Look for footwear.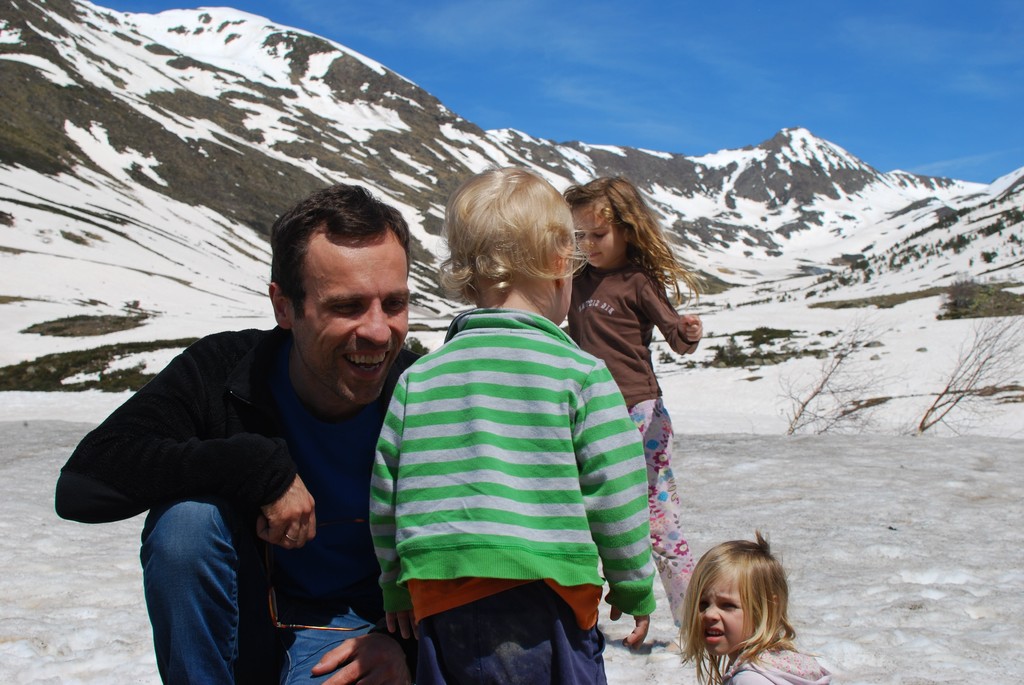
Found: (x1=657, y1=638, x2=685, y2=655).
